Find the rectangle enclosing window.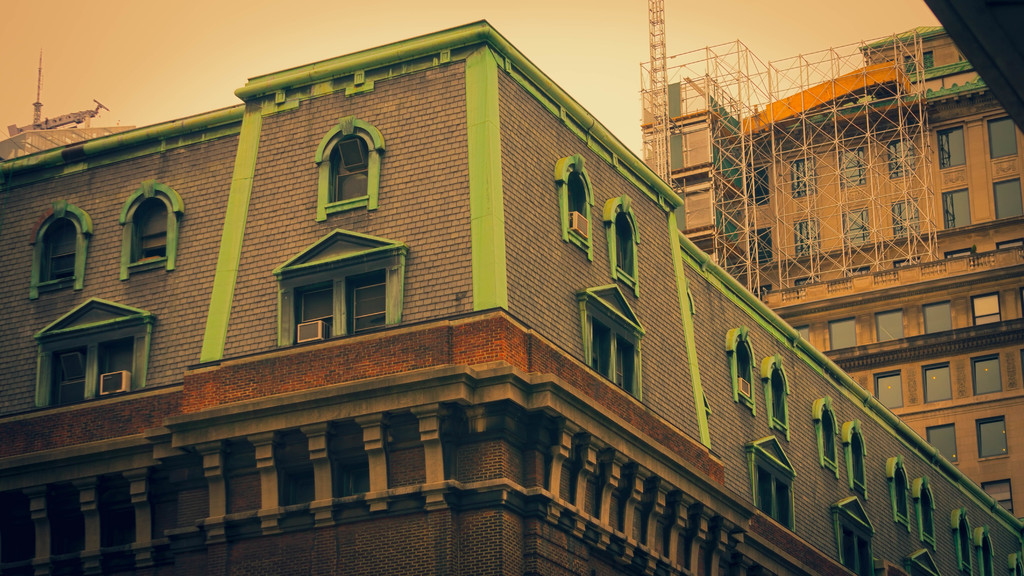
crop(845, 420, 867, 497).
